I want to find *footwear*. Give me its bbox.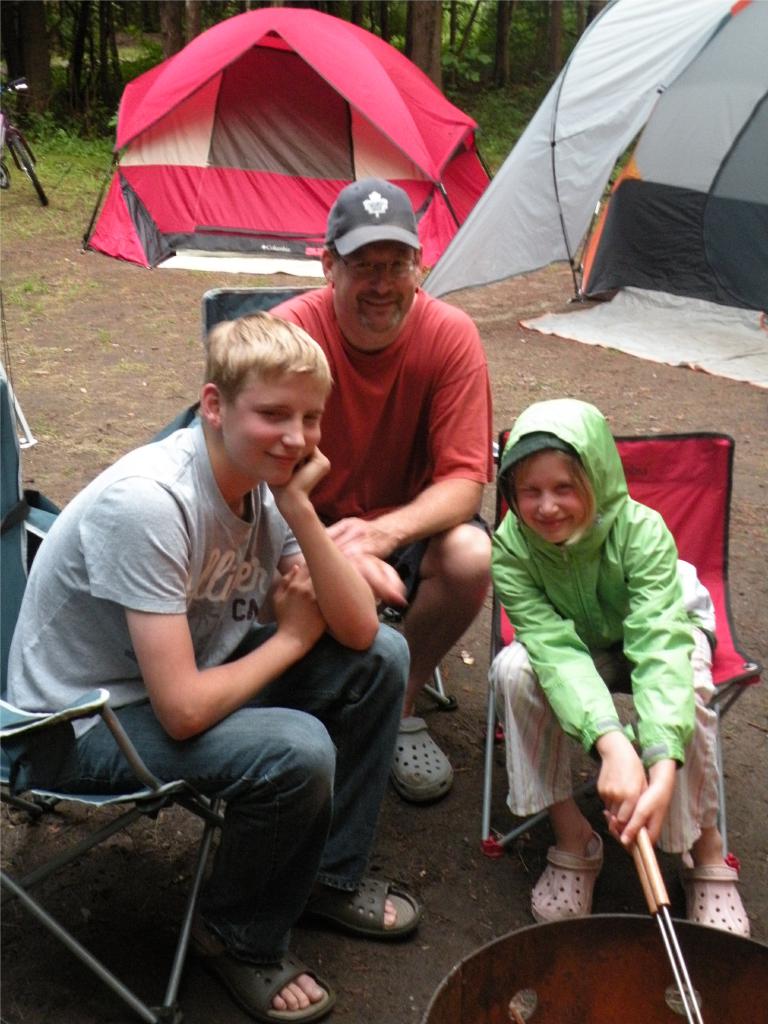
bbox=(527, 826, 604, 923).
